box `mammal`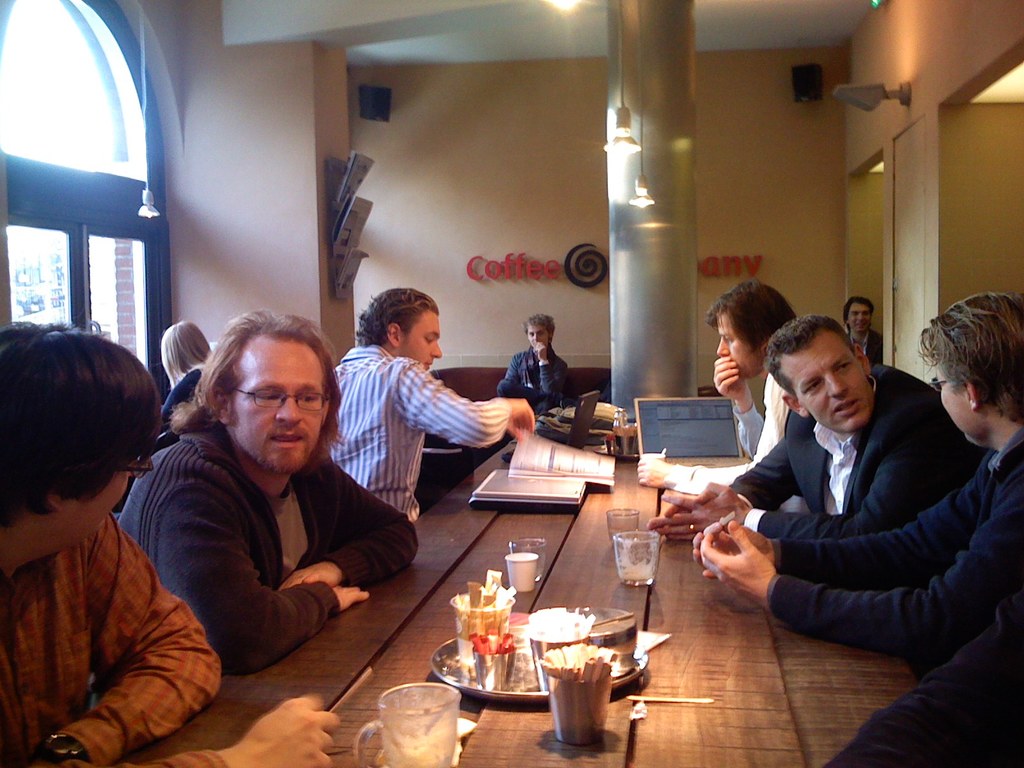
bbox(327, 280, 536, 522)
